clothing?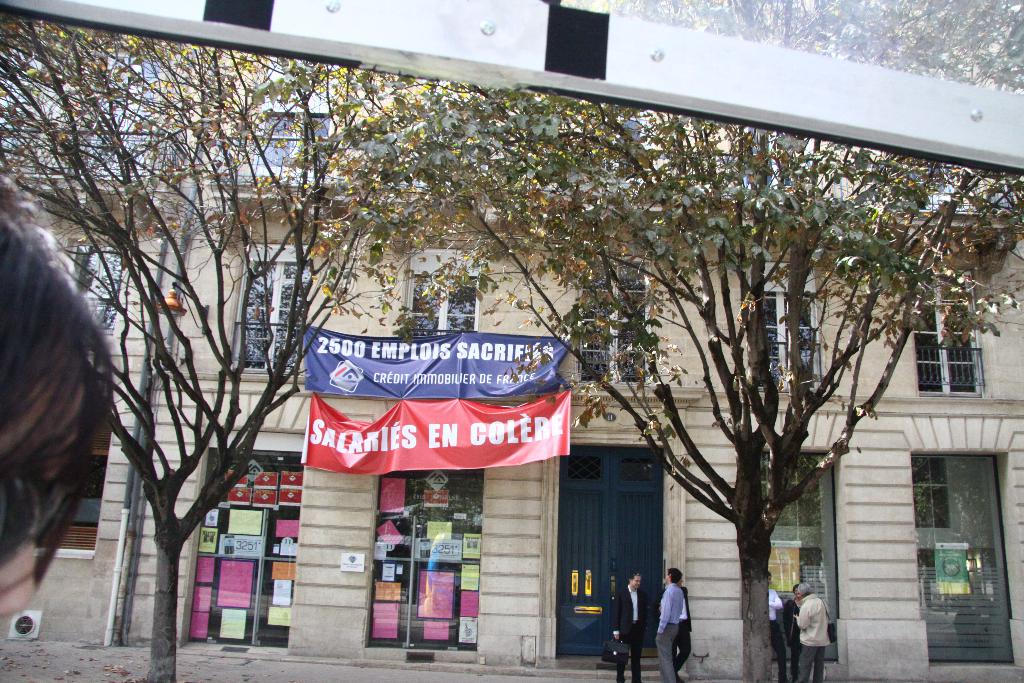
<region>657, 580, 679, 682</region>
